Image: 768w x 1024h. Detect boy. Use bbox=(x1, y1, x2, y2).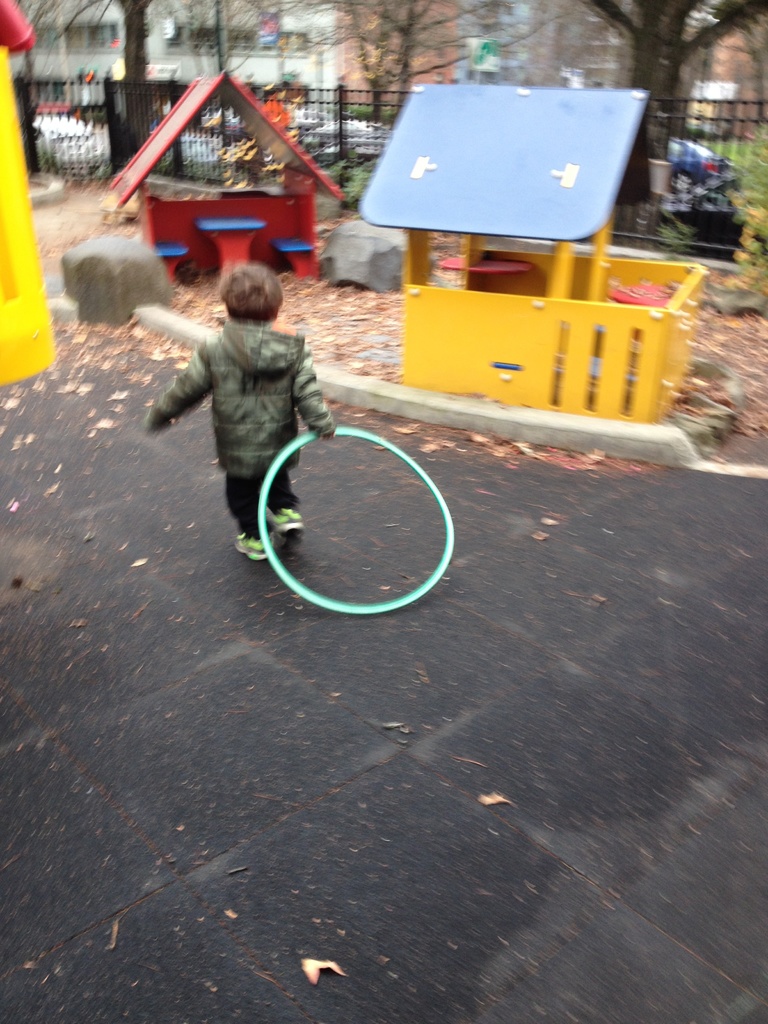
bbox=(162, 283, 406, 576).
